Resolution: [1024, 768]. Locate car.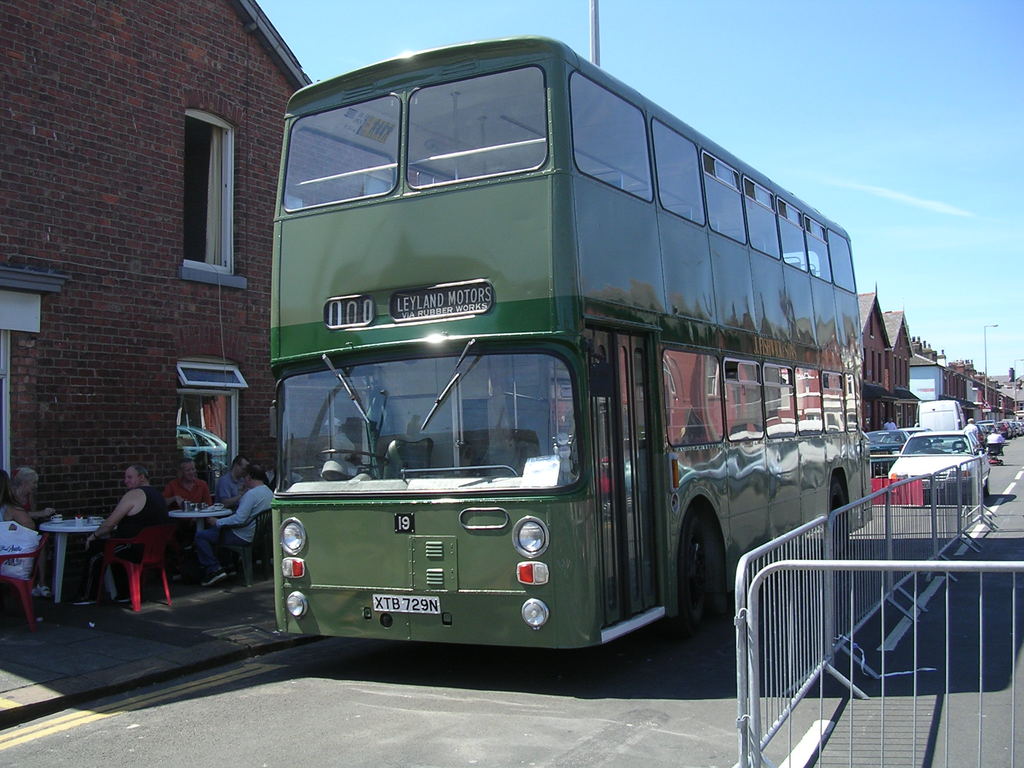
box(883, 427, 988, 531).
